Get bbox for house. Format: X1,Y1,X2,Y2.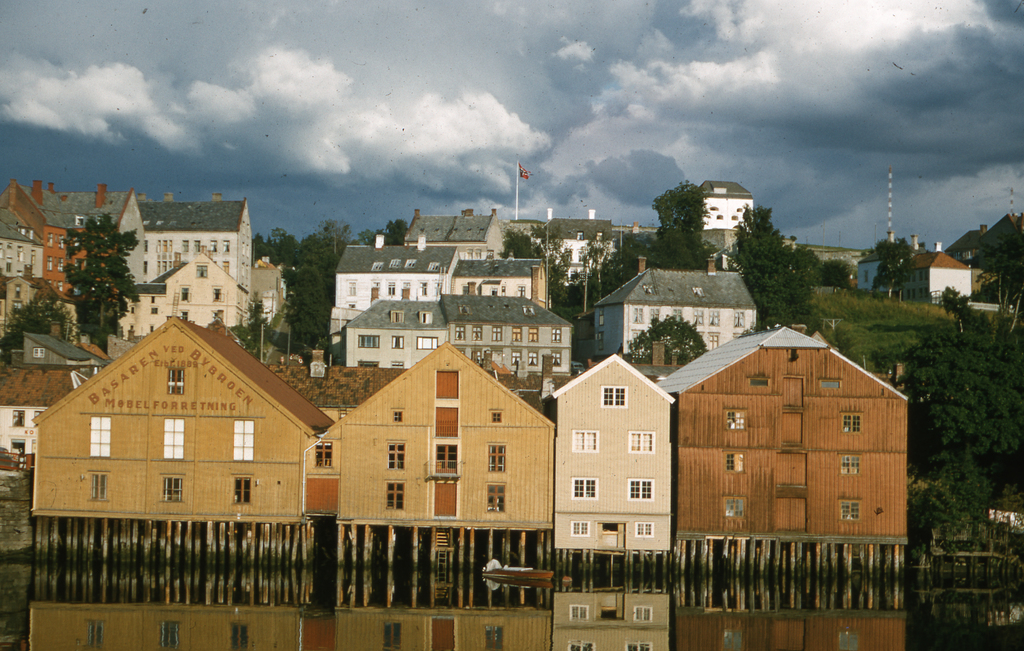
474,346,580,425.
